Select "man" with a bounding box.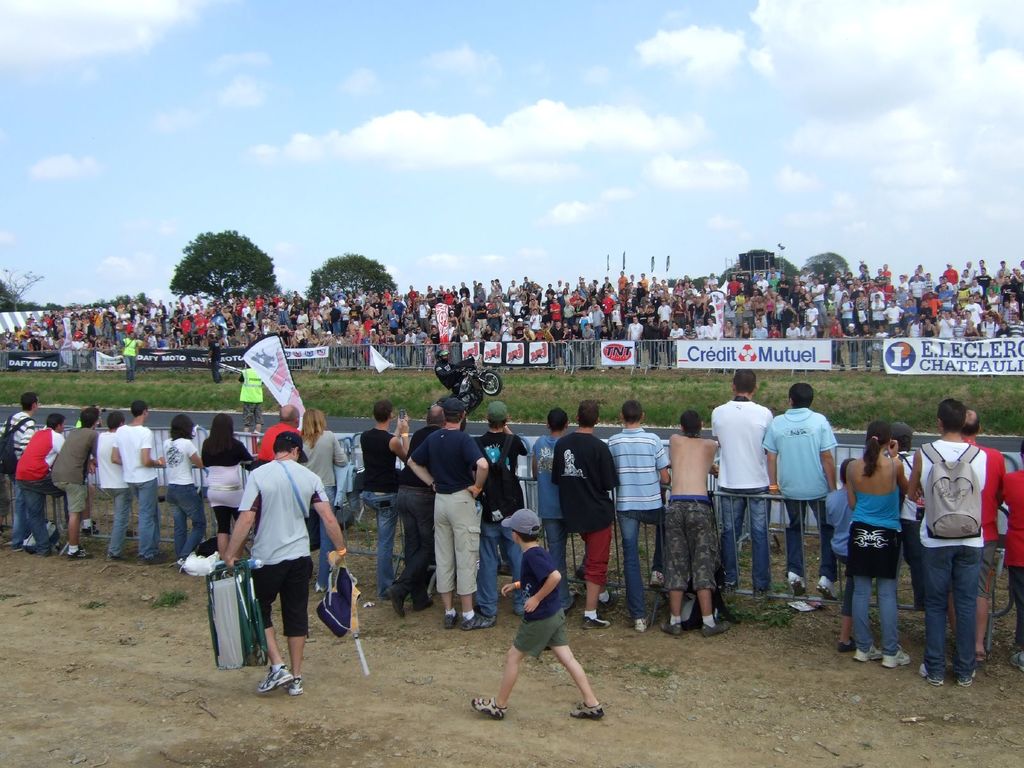
{"left": 243, "top": 304, "right": 248, "bottom": 317}.
